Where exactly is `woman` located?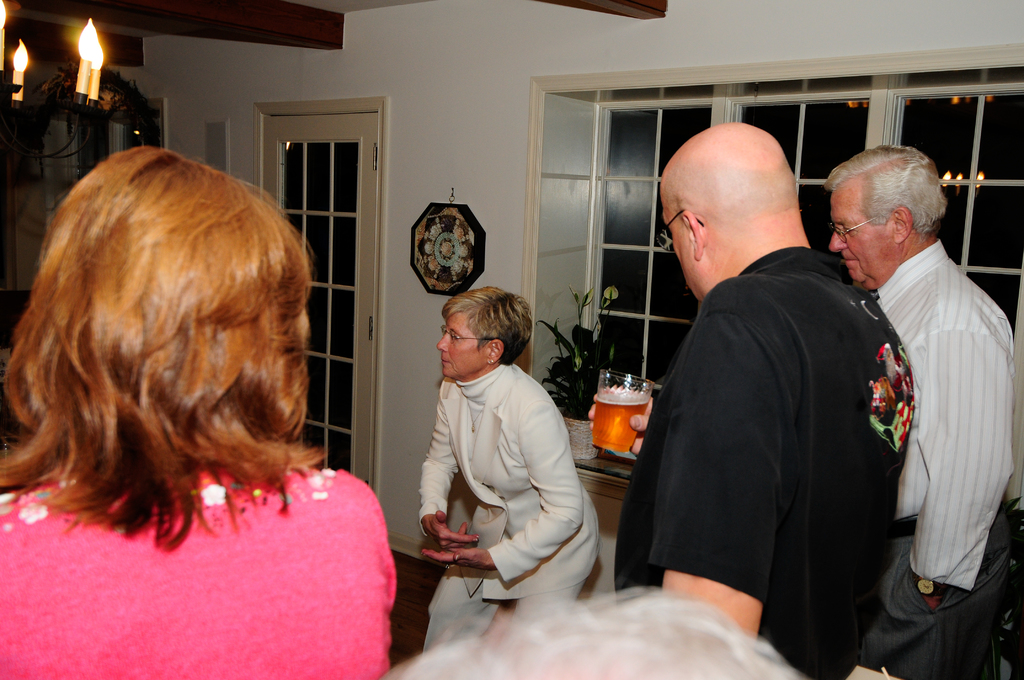
Its bounding box is locate(417, 282, 605, 655).
